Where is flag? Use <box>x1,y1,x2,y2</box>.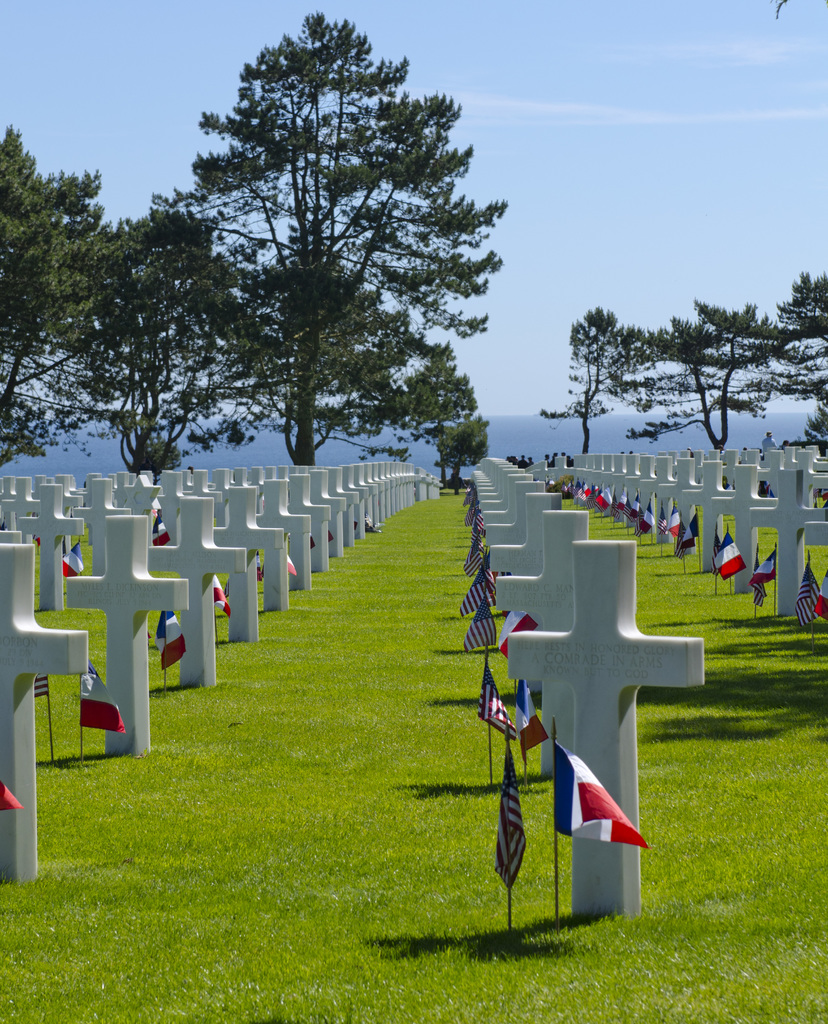
<box>790,557,827,633</box>.
